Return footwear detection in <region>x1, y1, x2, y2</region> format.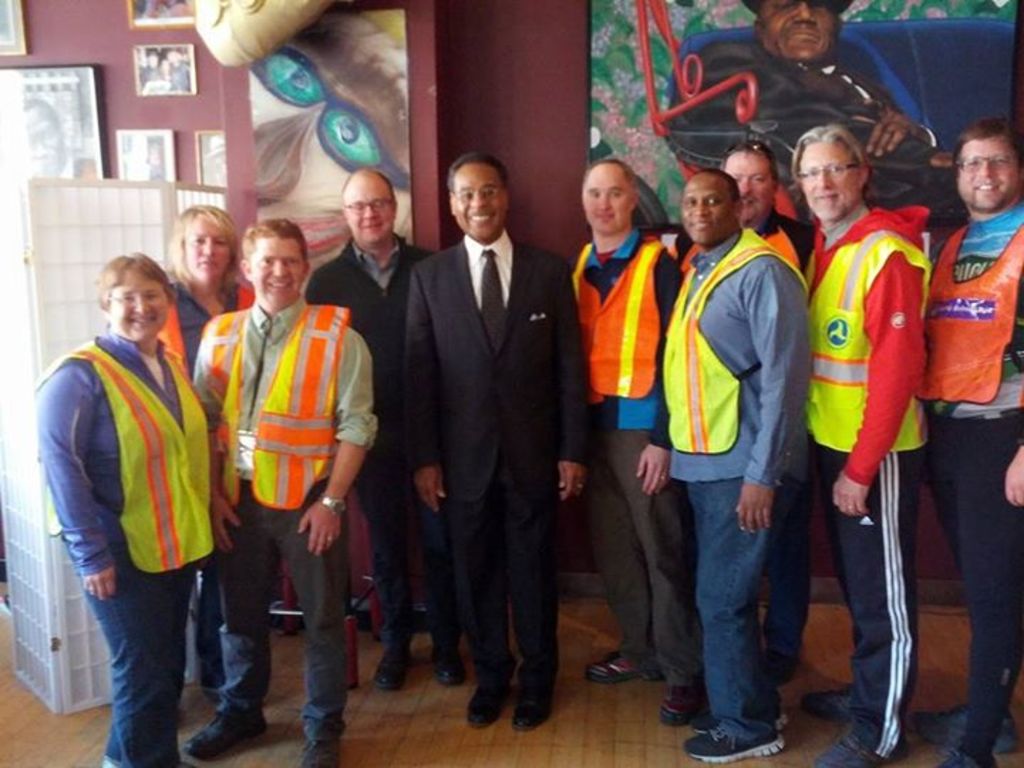
<region>688, 694, 795, 730</region>.
